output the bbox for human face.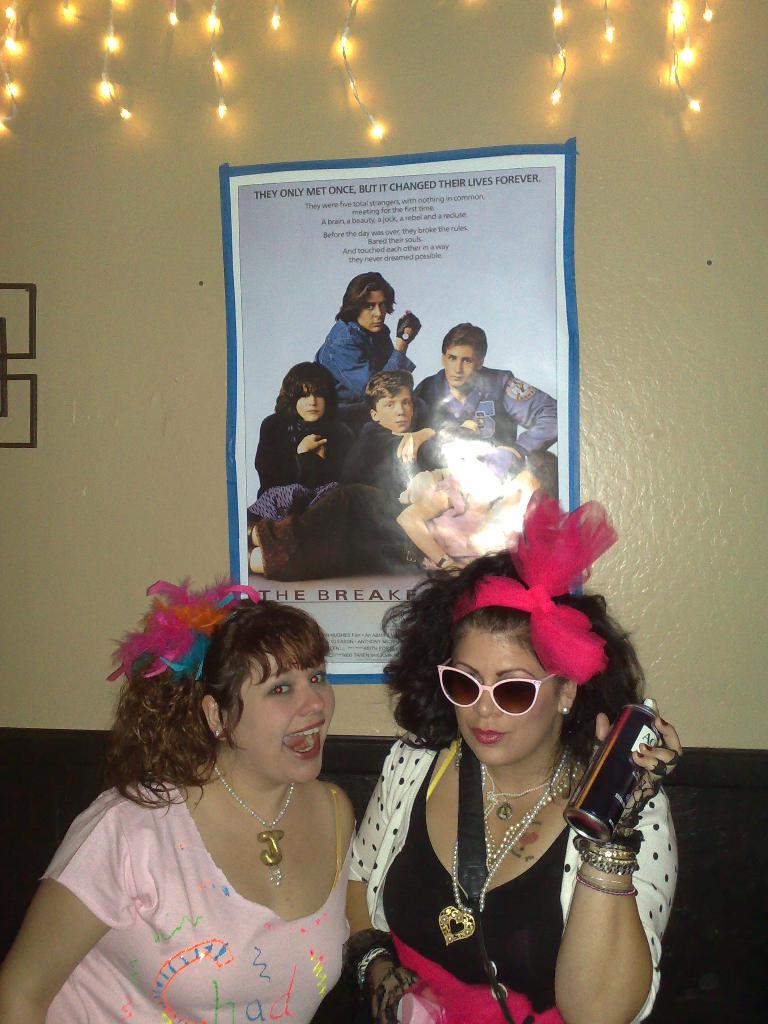
Rect(443, 342, 474, 387).
